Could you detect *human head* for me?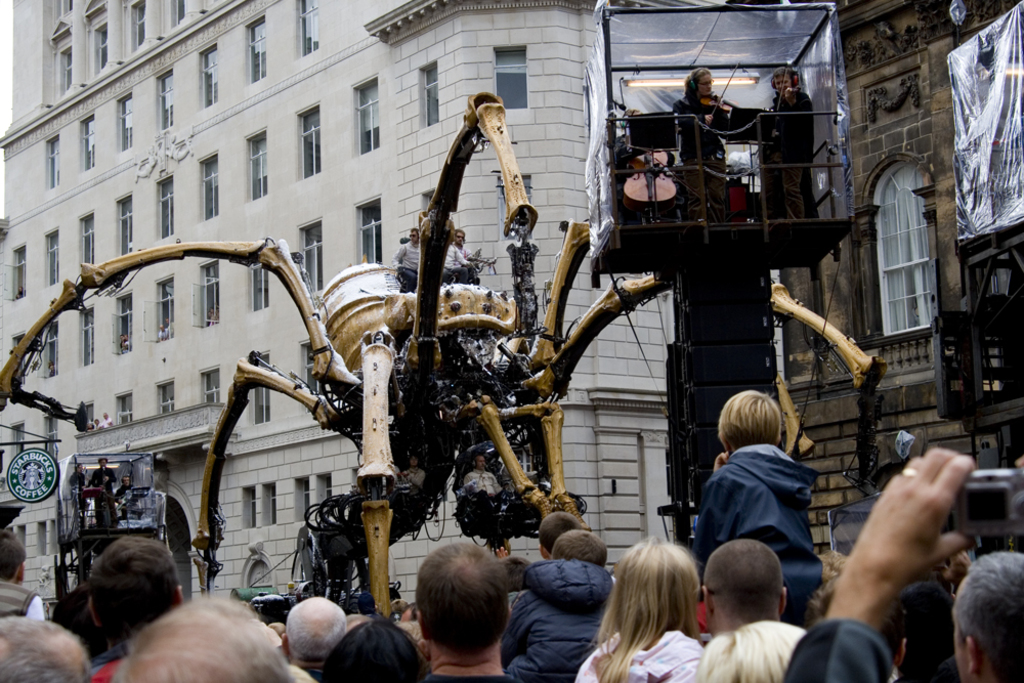
Detection result: {"left": 695, "top": 622, "right": 805, "bottom": 682}.
